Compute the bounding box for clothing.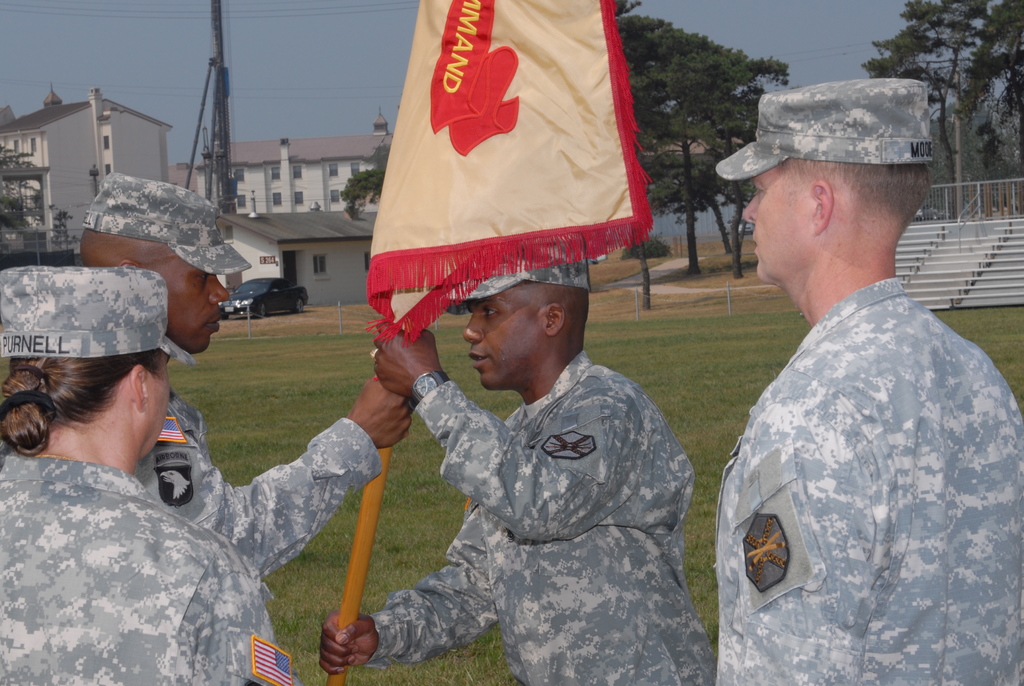
x1=374 y1=346 x2=702 y2=685.
